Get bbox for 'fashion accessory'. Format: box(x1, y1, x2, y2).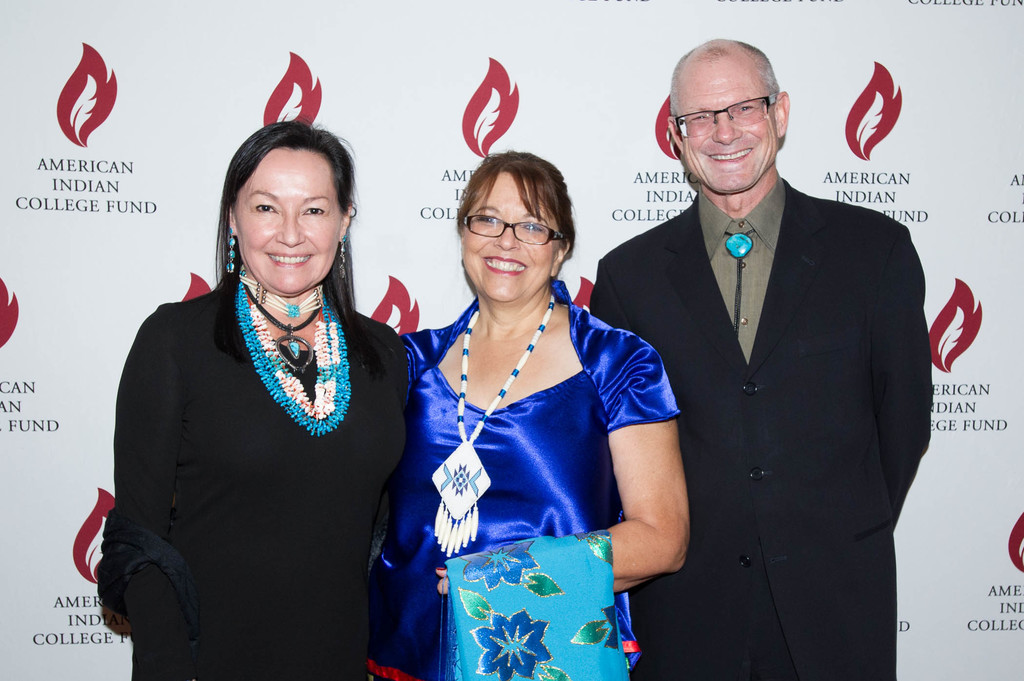
box(225, 241, 252, 280).
